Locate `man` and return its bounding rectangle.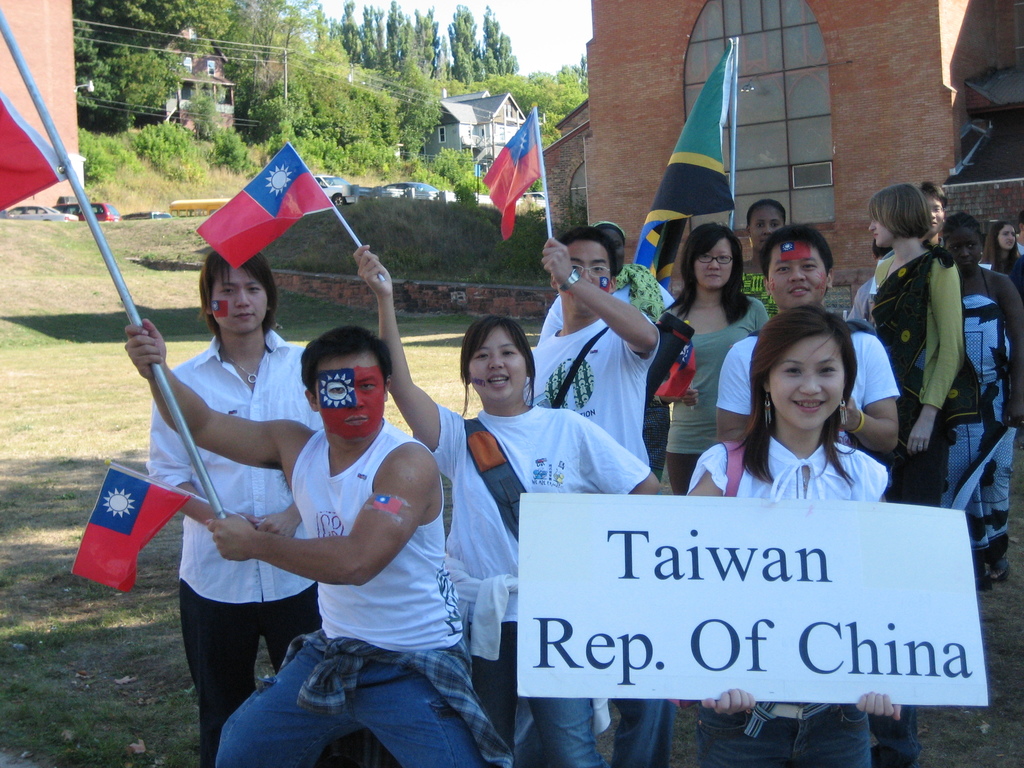
{"x1": 527, "y1": 226, "x2": 662, "y2": 767}.
